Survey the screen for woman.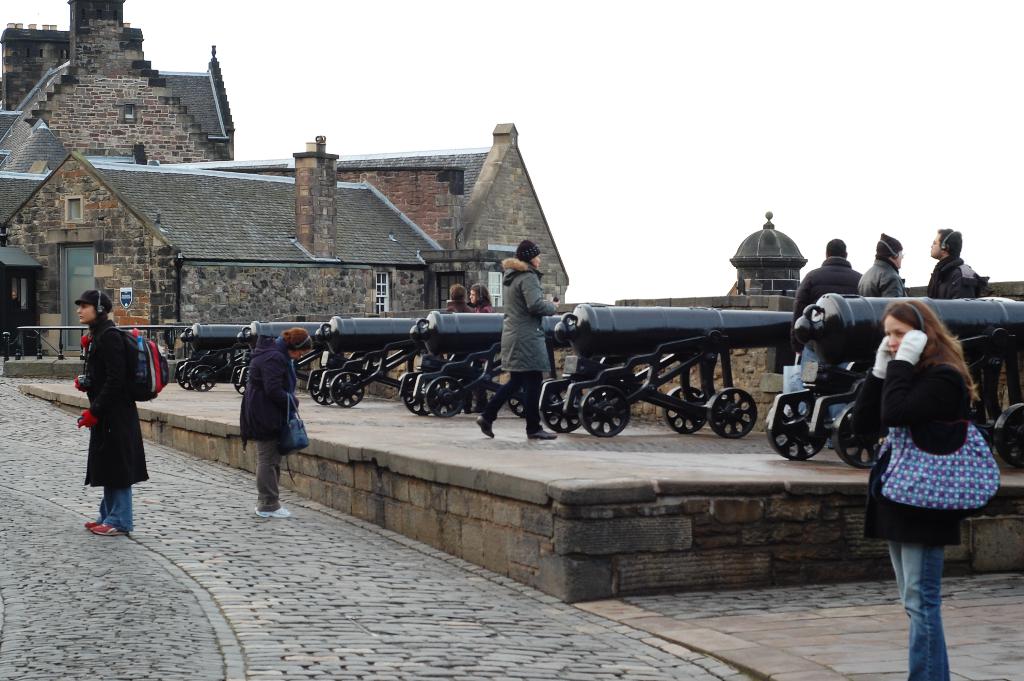
Survey found: <bbox>474, 227, 557, 438</bbox>.
